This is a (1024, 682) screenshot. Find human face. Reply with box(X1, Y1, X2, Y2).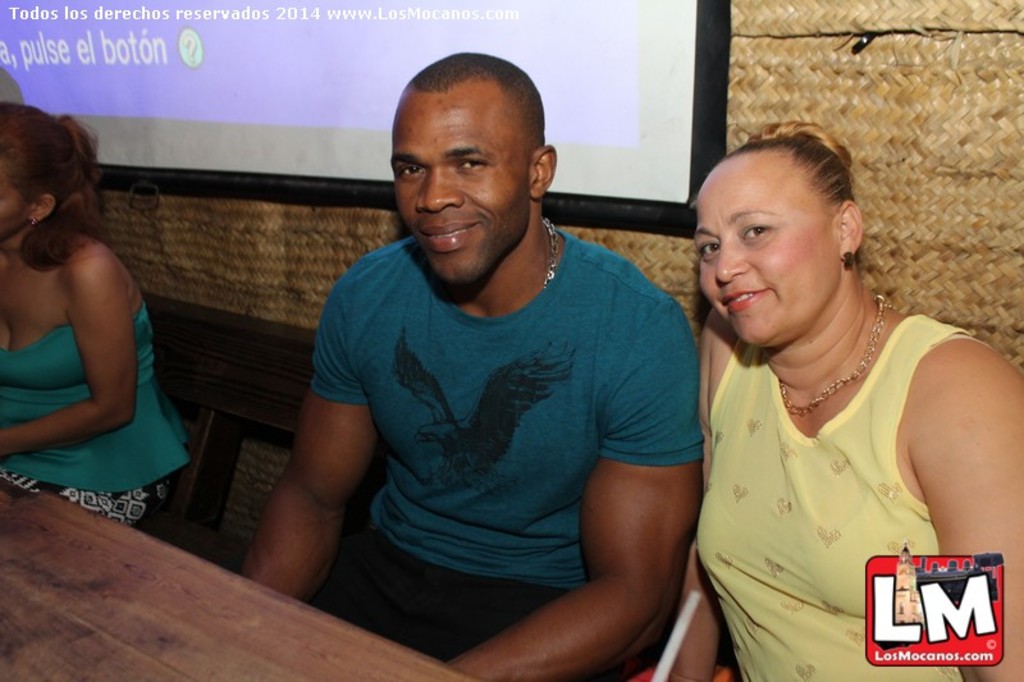
box(393, 82, 535, 287).
